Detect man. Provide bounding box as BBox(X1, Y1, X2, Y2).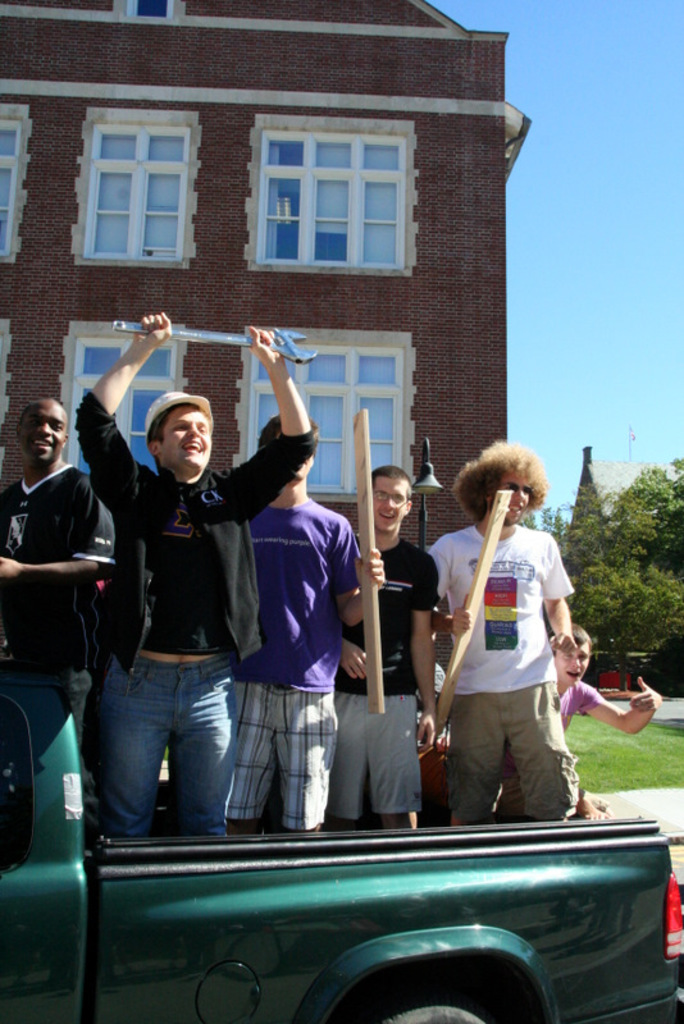
BBox(428, 442, 574, 833).
